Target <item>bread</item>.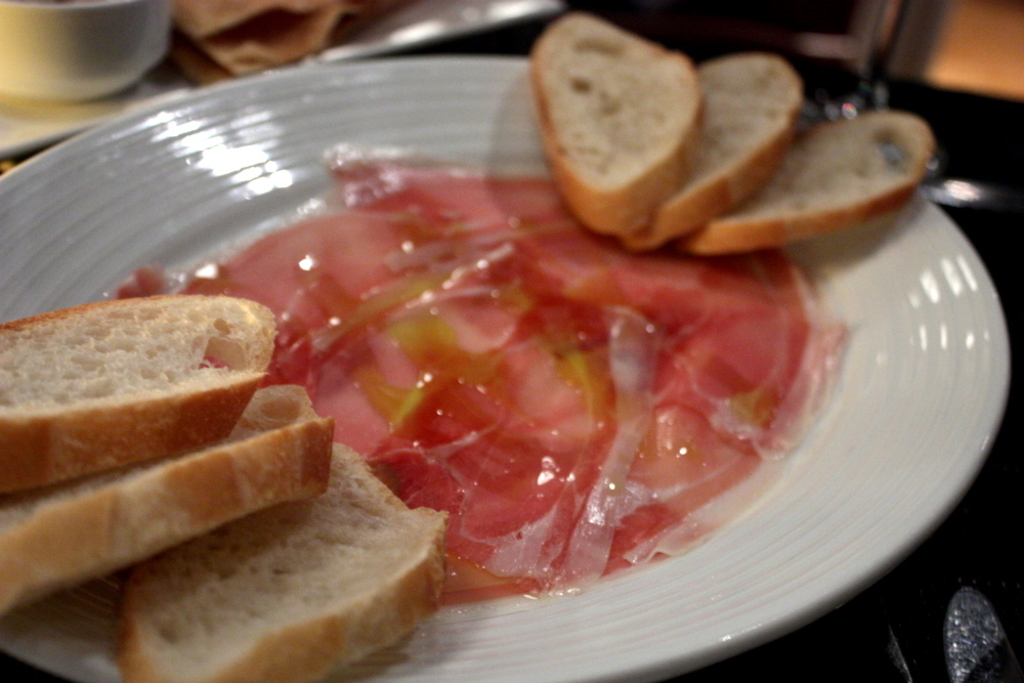
Target region: bbox=(668, 108, 934, 251).
